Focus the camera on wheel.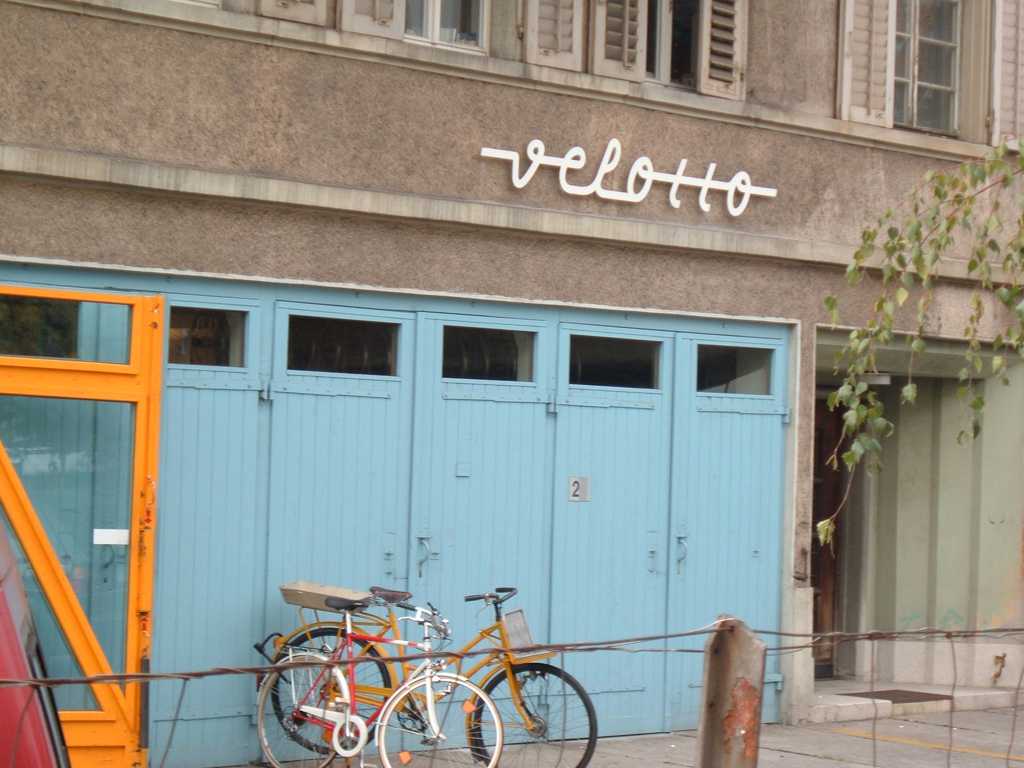
Focus region: <bbox>265, 621, 399, 753</bbox>.
